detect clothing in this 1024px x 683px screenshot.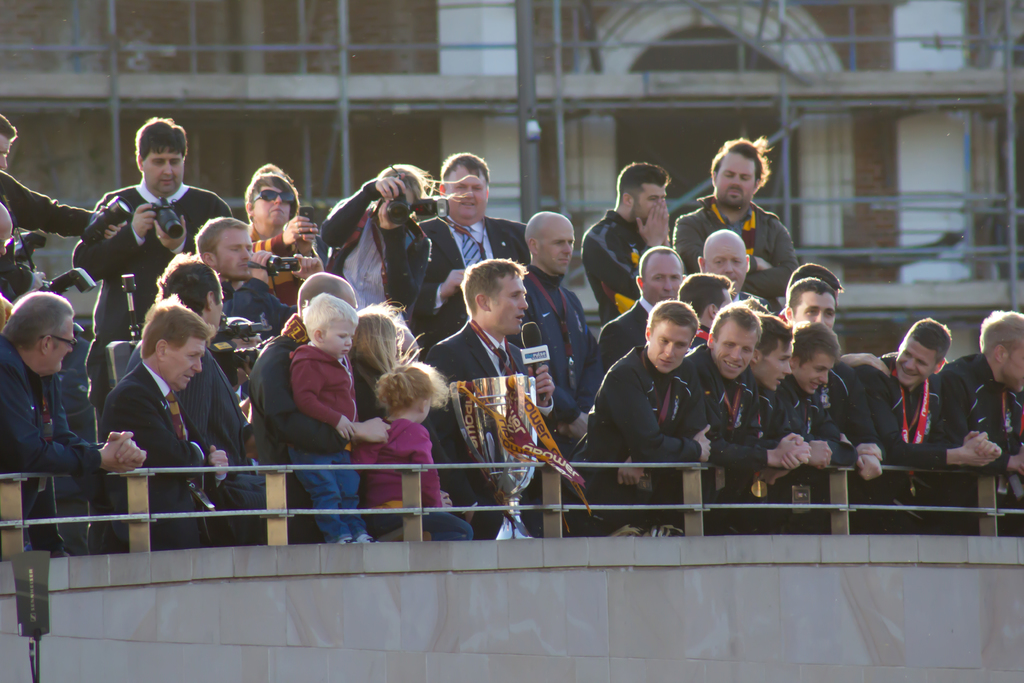
Detection: rect(567, 345, 698, 507).
